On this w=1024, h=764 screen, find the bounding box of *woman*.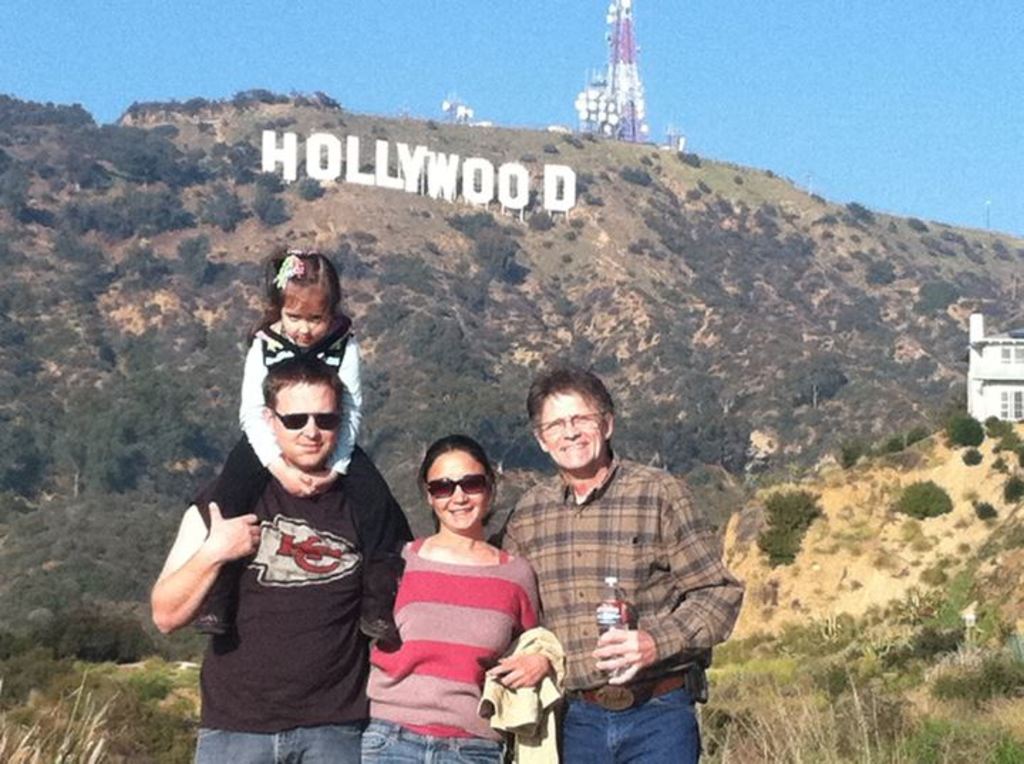
Bounding box: pyautogui.locateOnScreen(354, 415, 550, 740).
